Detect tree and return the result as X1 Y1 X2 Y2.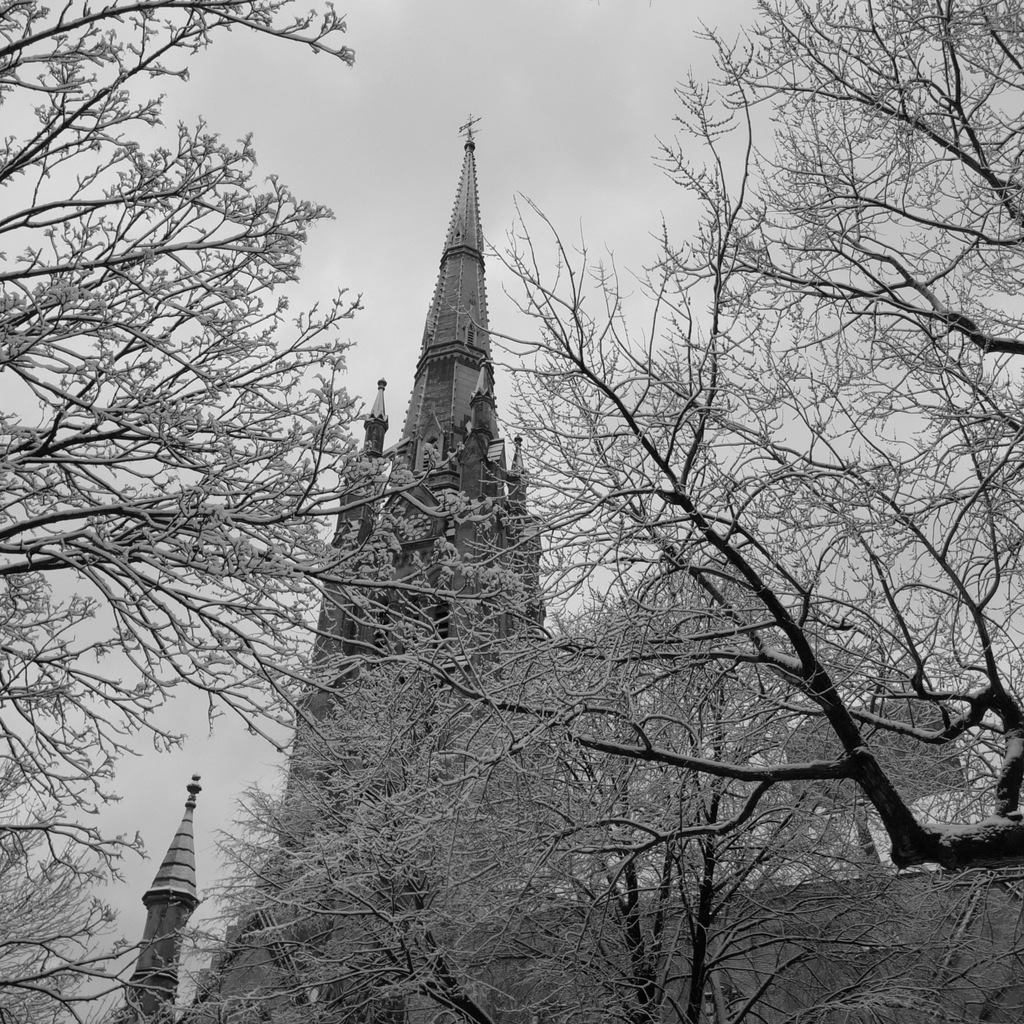
0 461 519 1007.
